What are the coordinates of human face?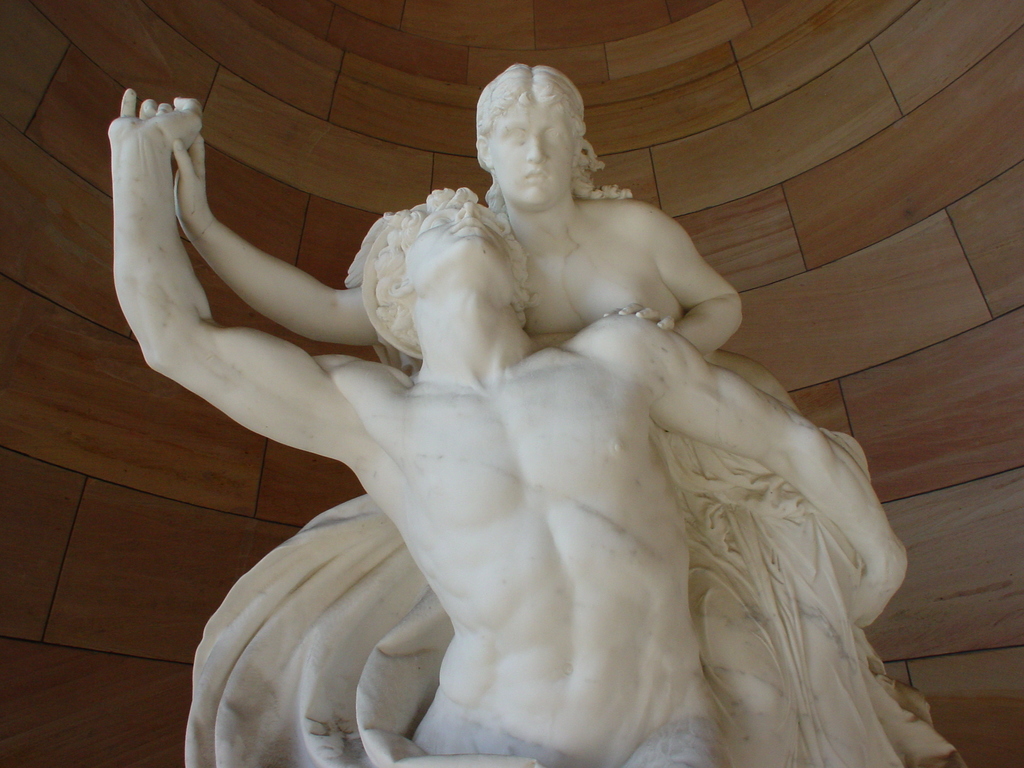
region(408, 207, 521, 289).
